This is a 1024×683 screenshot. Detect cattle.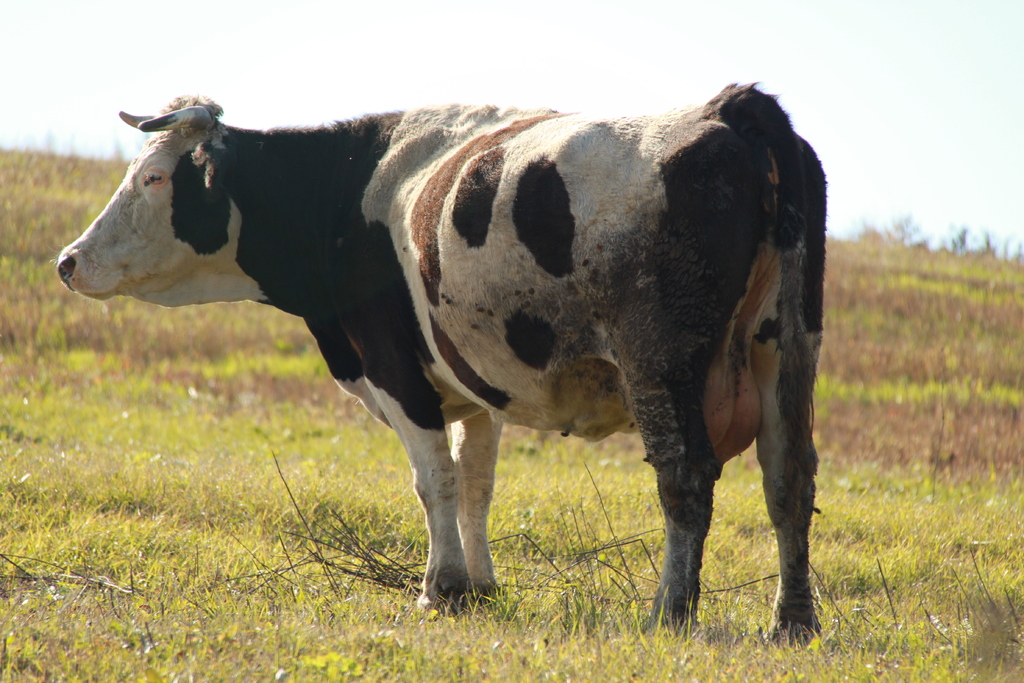
x1=59, y1=74, x2=861, y2=634.
